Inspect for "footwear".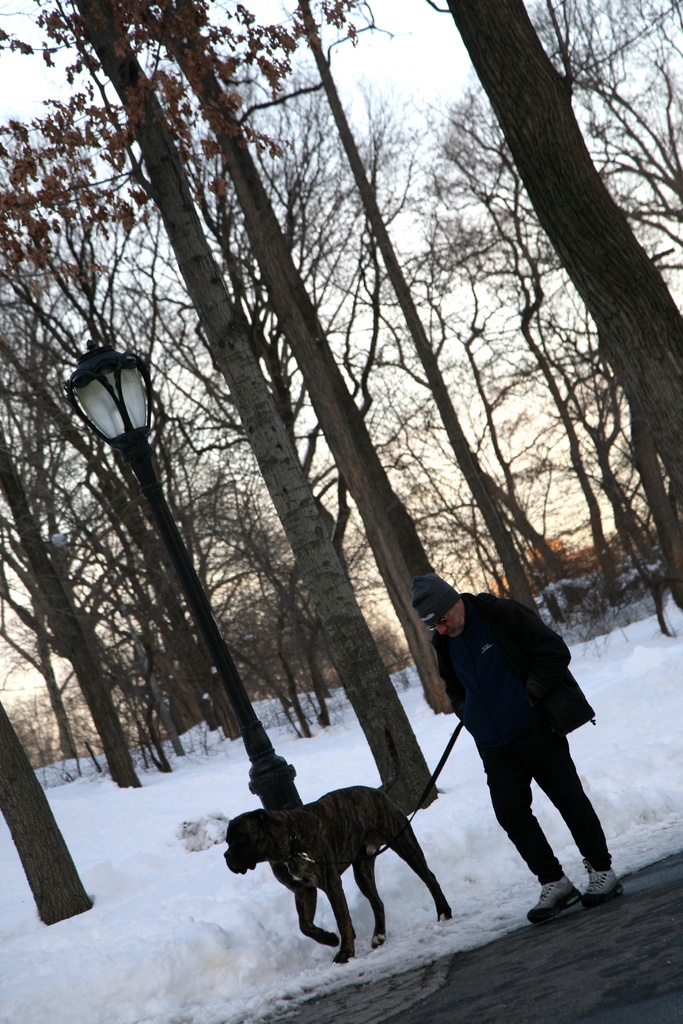
Inspection: BBox(588, 867, 623, 900).
